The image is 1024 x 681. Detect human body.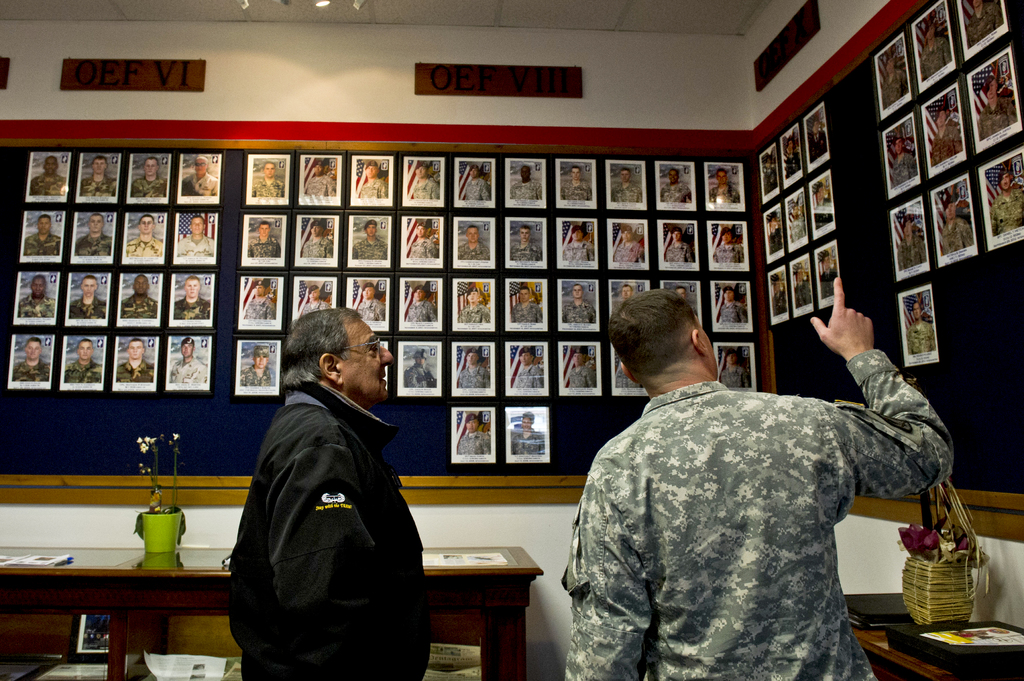
Detection: 509:241:538:262.
